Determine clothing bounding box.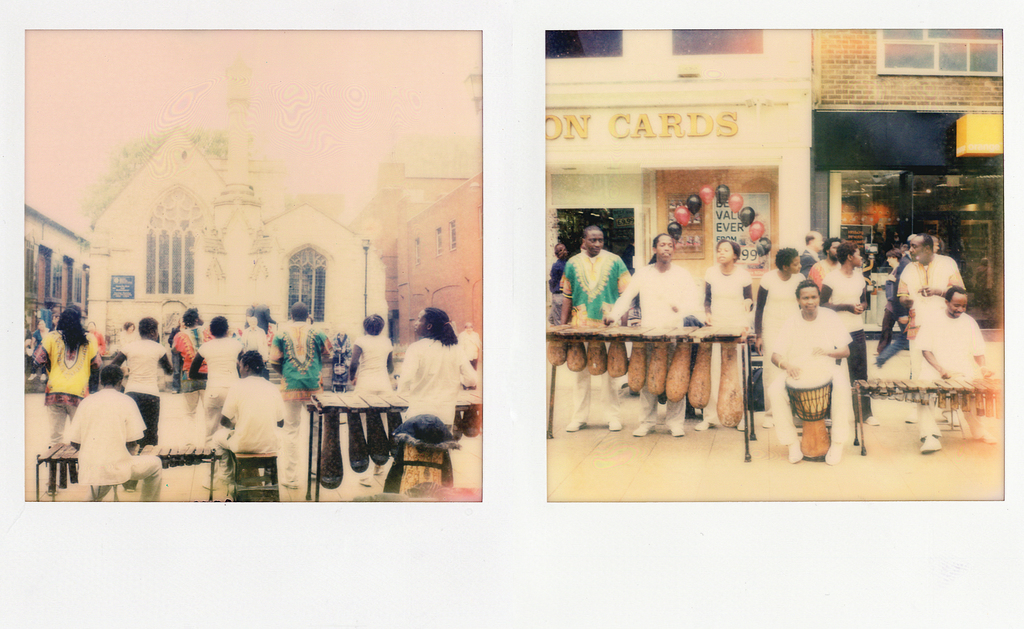
Determined: box=[701, 260, 746, 424].
